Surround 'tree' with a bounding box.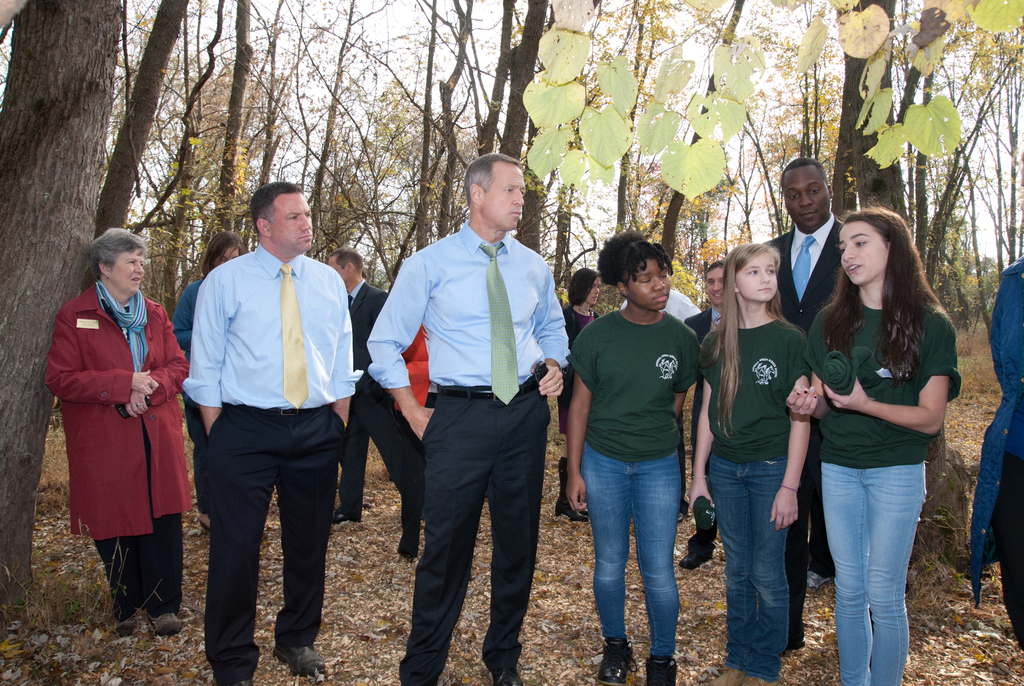
region(1, 0, 127, 612).
